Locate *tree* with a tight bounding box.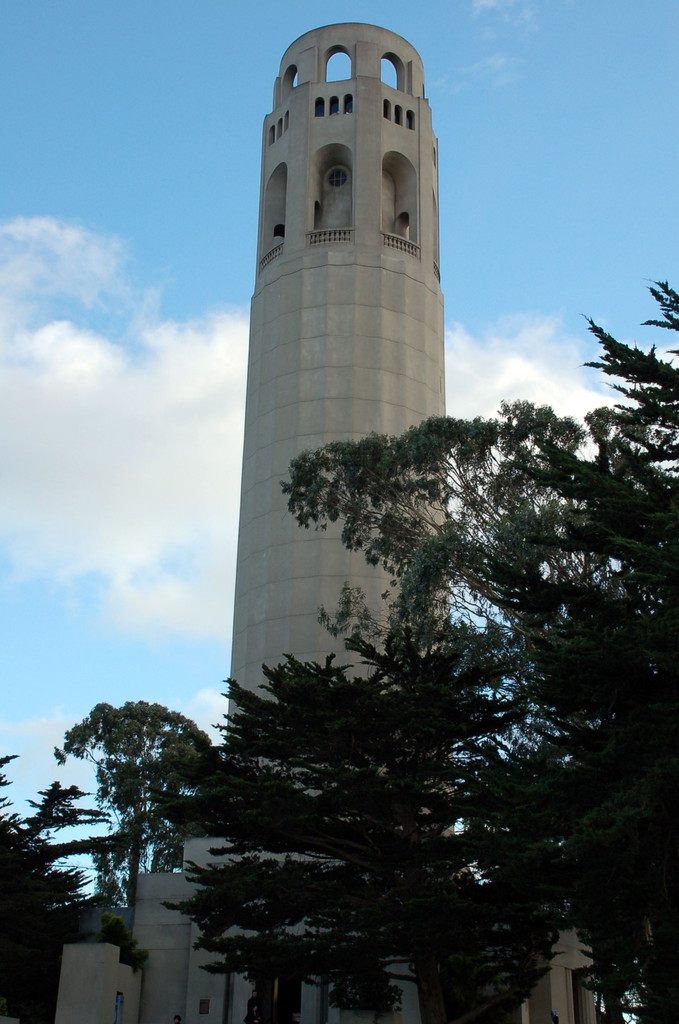
box=[46, 691, 208, 906].
